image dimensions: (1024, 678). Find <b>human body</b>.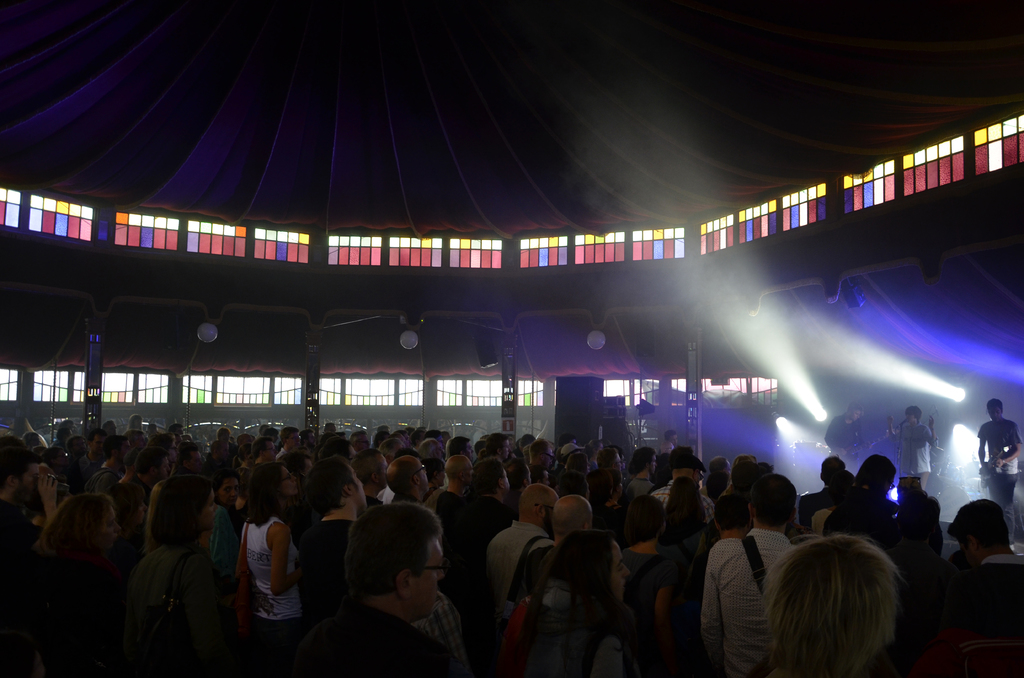
472, 456, 522, 554.
